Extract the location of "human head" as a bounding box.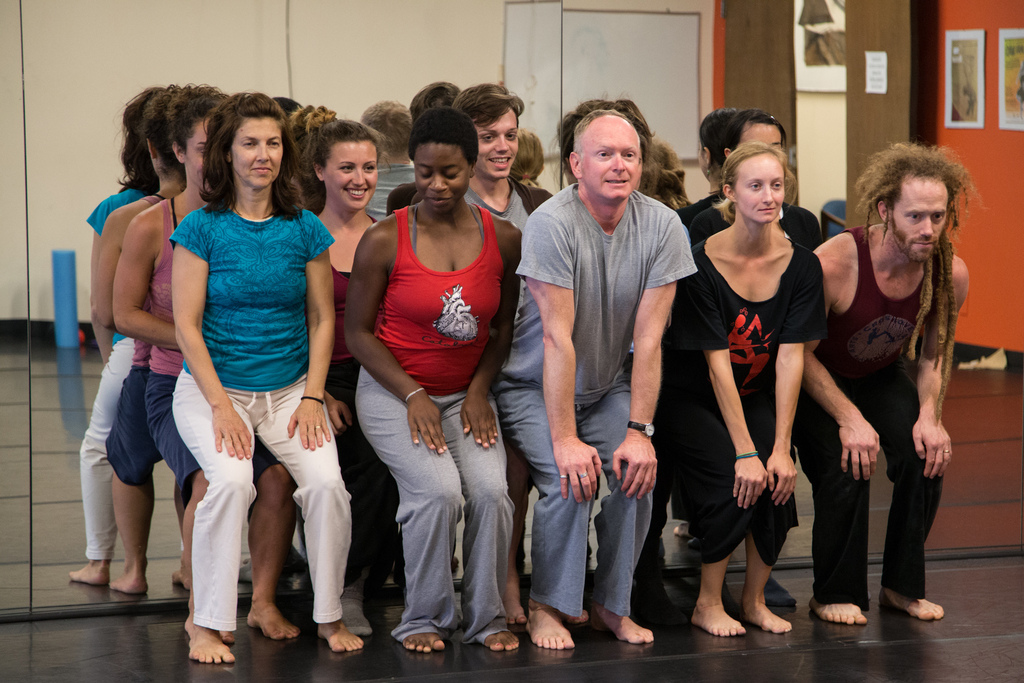
(x1=564, y1=110, x2=641, y2=199).
